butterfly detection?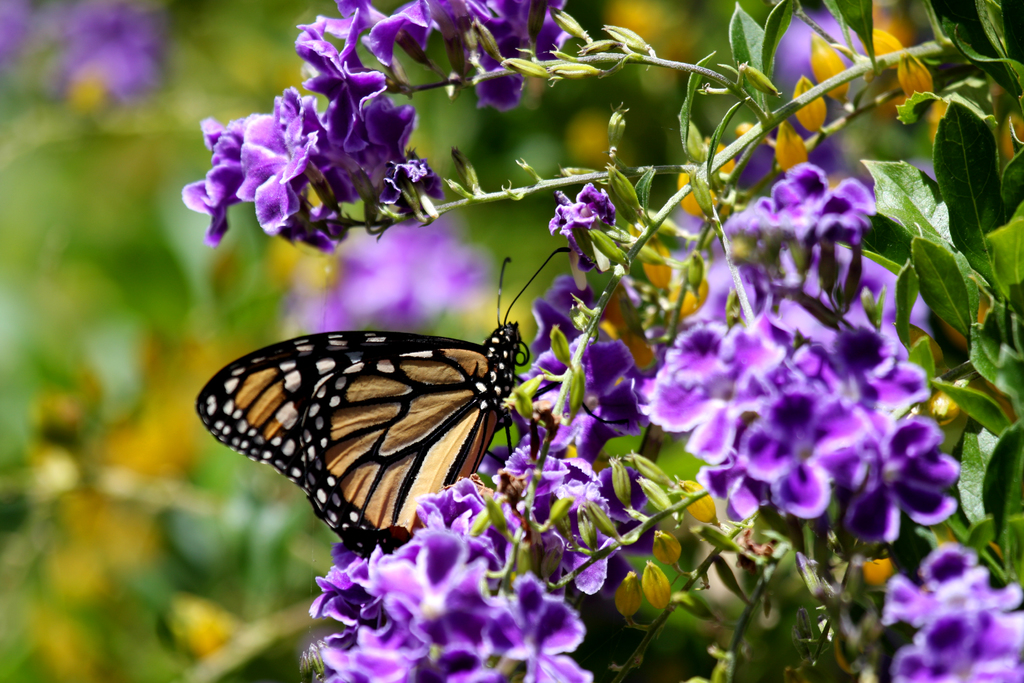
{"x1": 200, "y1": 272, "x2": 554, "y2": 566}
